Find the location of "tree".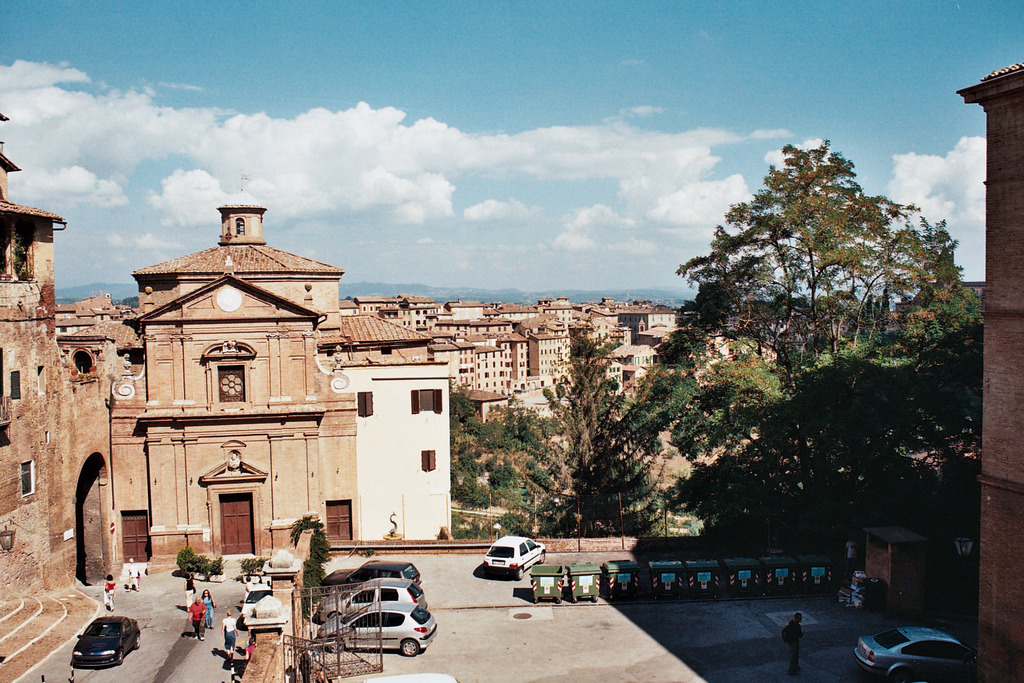
Location: detection(512, 357, 664, 539).
